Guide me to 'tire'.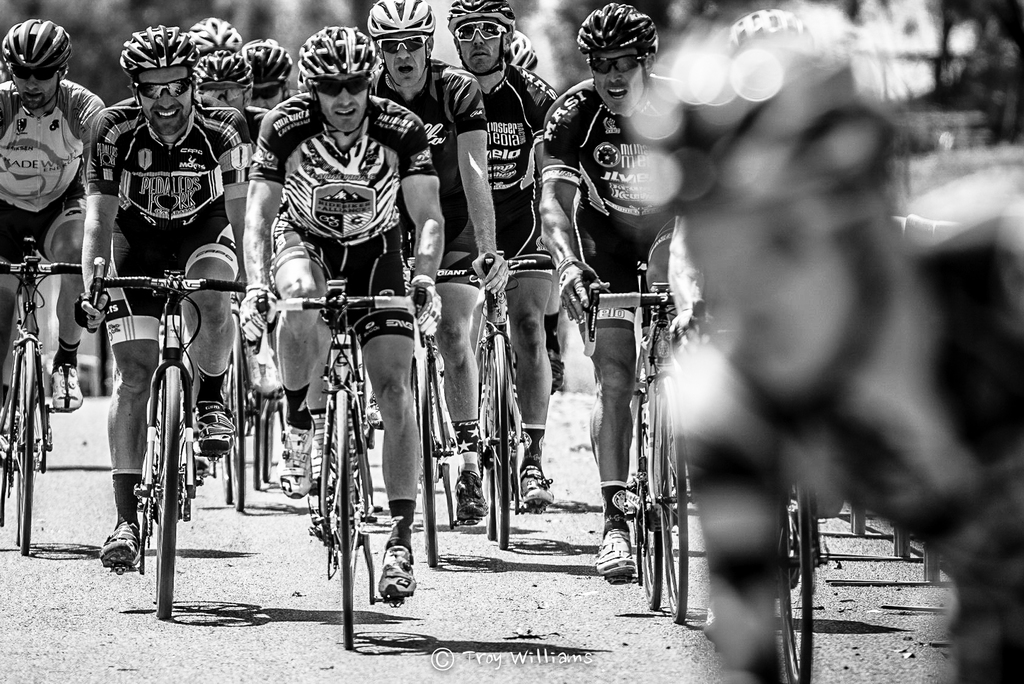
Guidance: select_region(918, 550, 939, 581).
